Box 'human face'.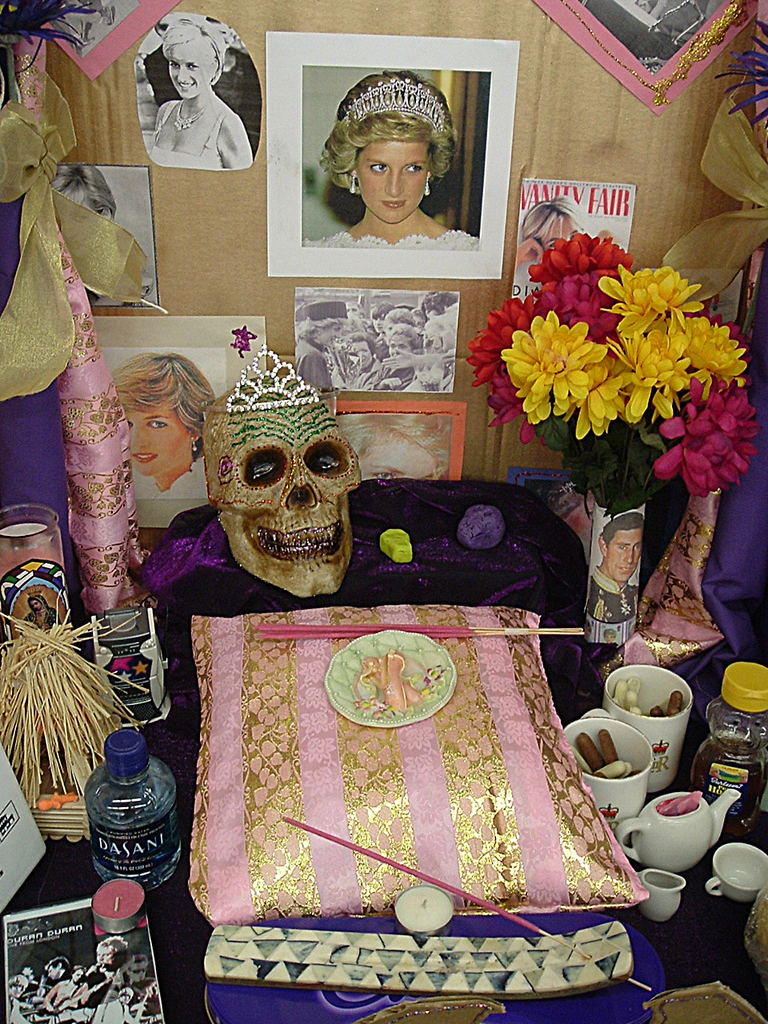
315:324:343:352.
